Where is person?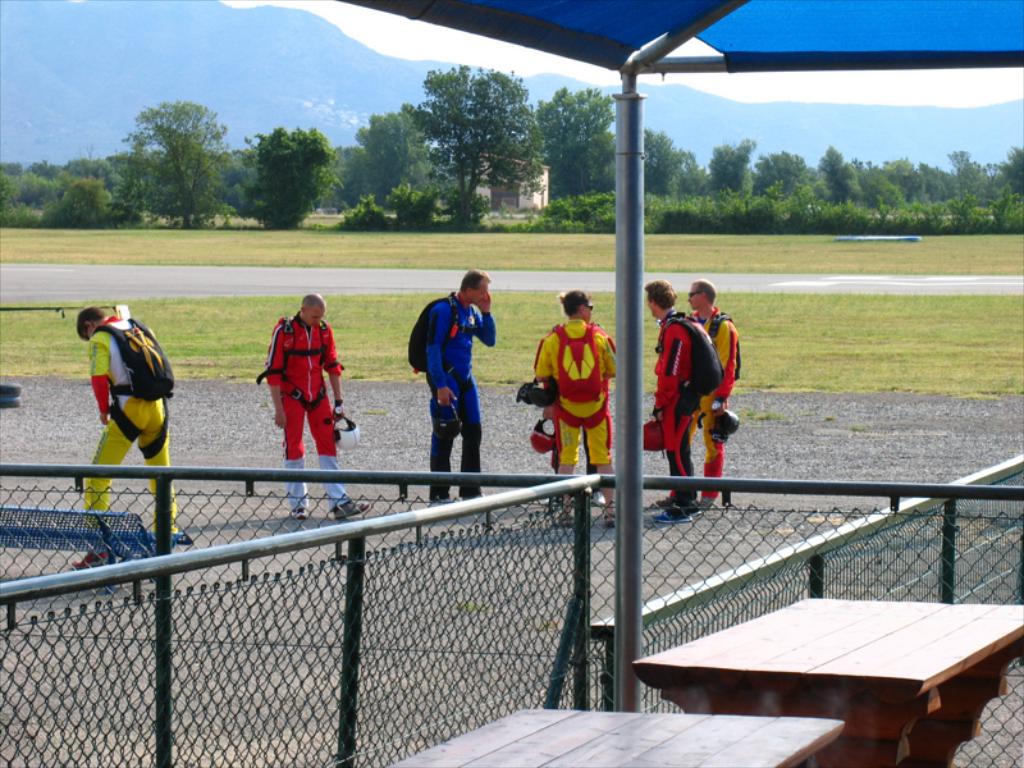
416:273:502:504.
